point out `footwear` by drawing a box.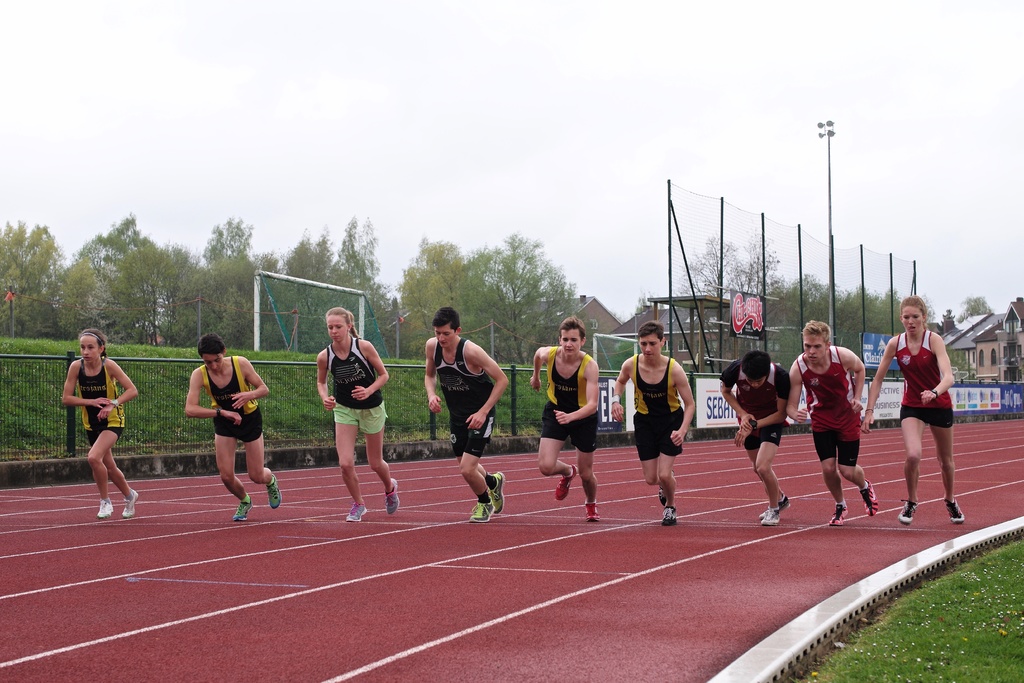
[left=382, top=478, right=401, bottom=516].
